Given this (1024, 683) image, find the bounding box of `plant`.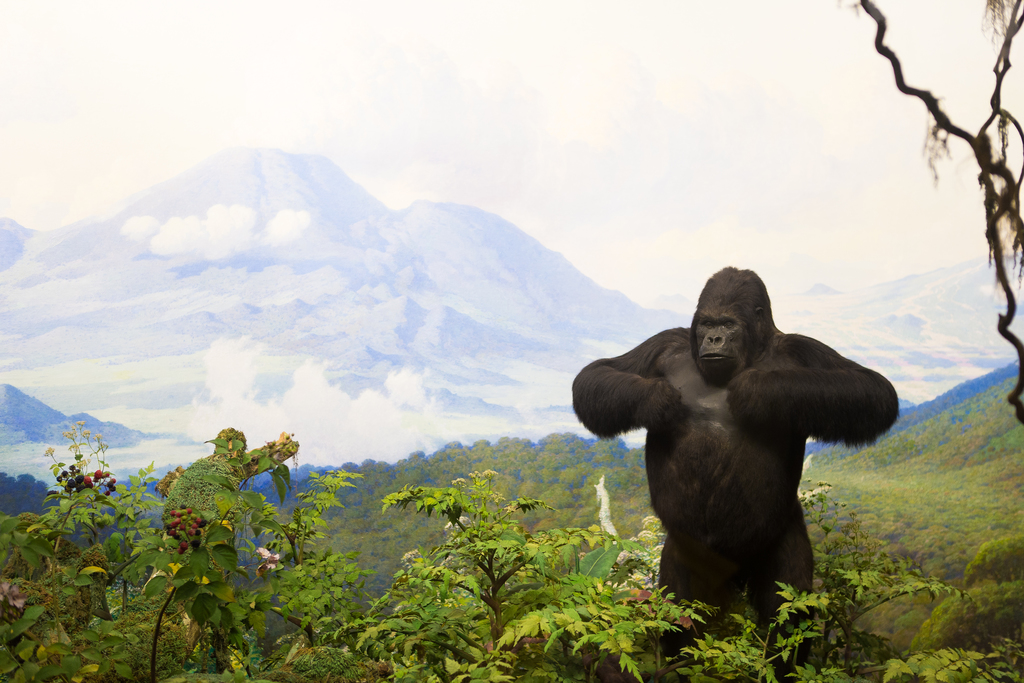
bbox=[673, 470, 977, 682].
